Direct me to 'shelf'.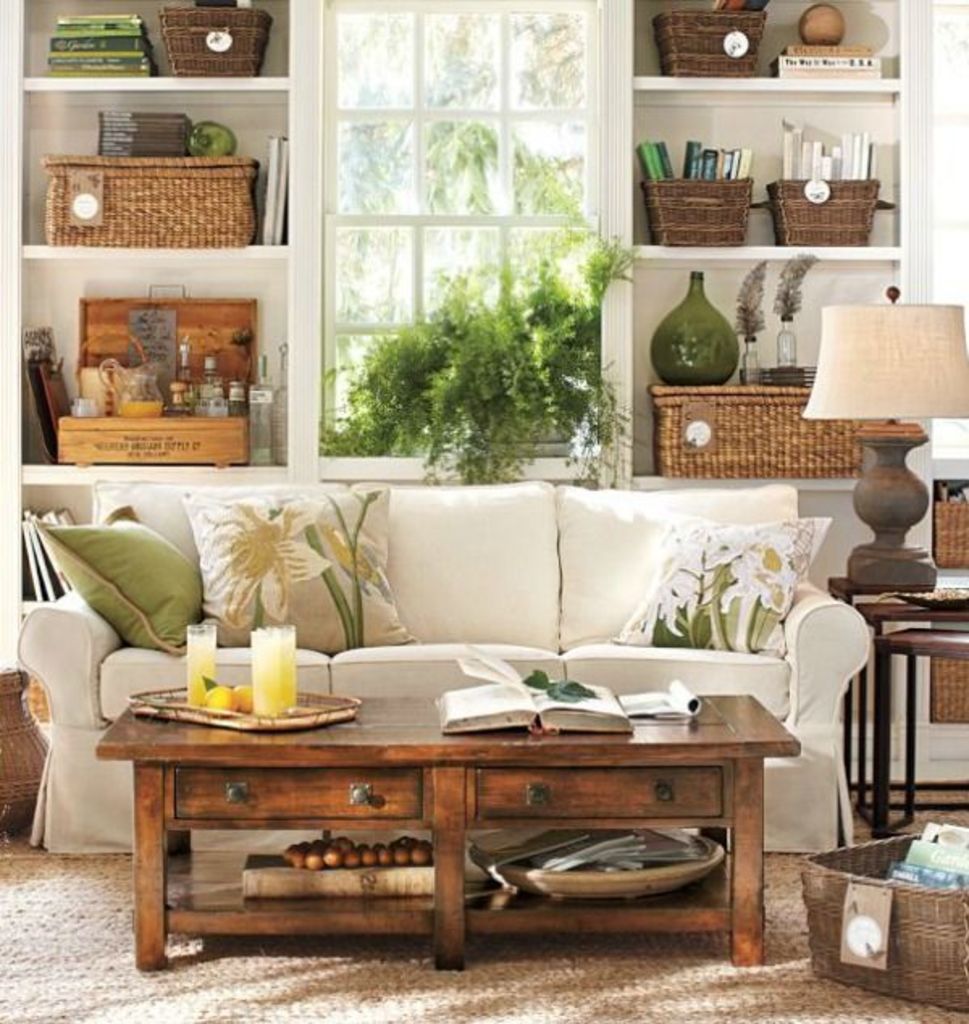
Direction: rect(598, 0, 927, 491).
